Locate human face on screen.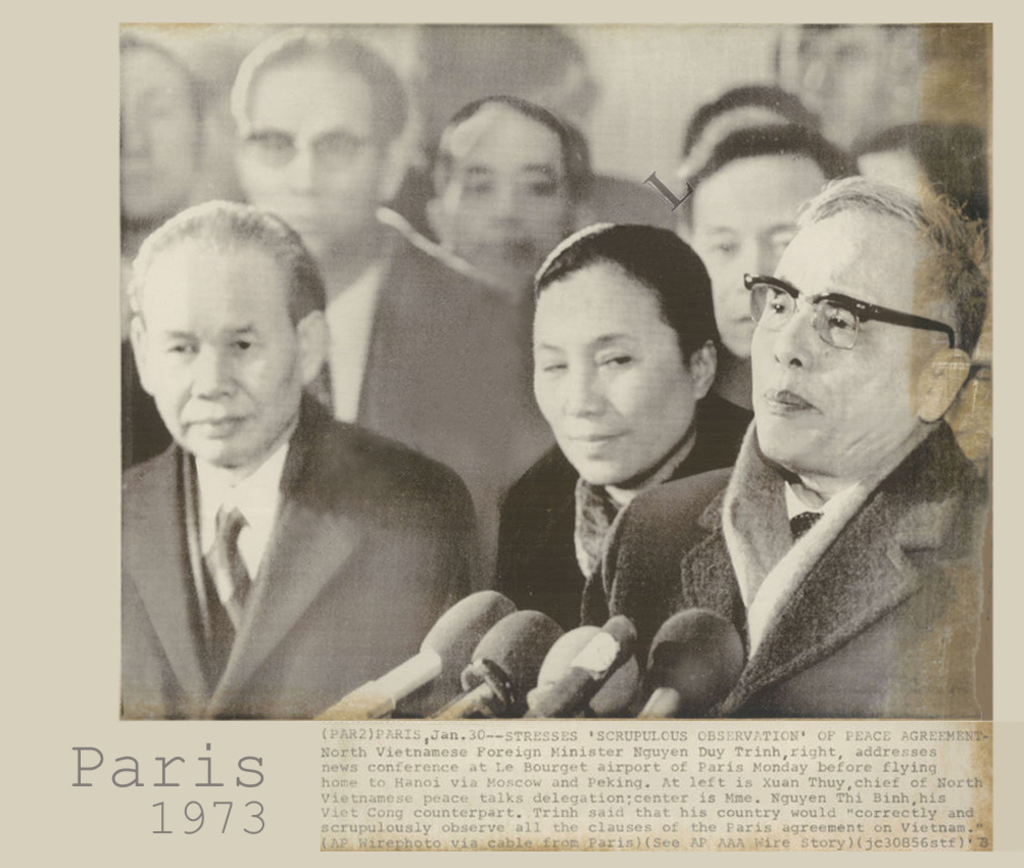
On screen at (left=520, top=240, right=698, bottom=486).
